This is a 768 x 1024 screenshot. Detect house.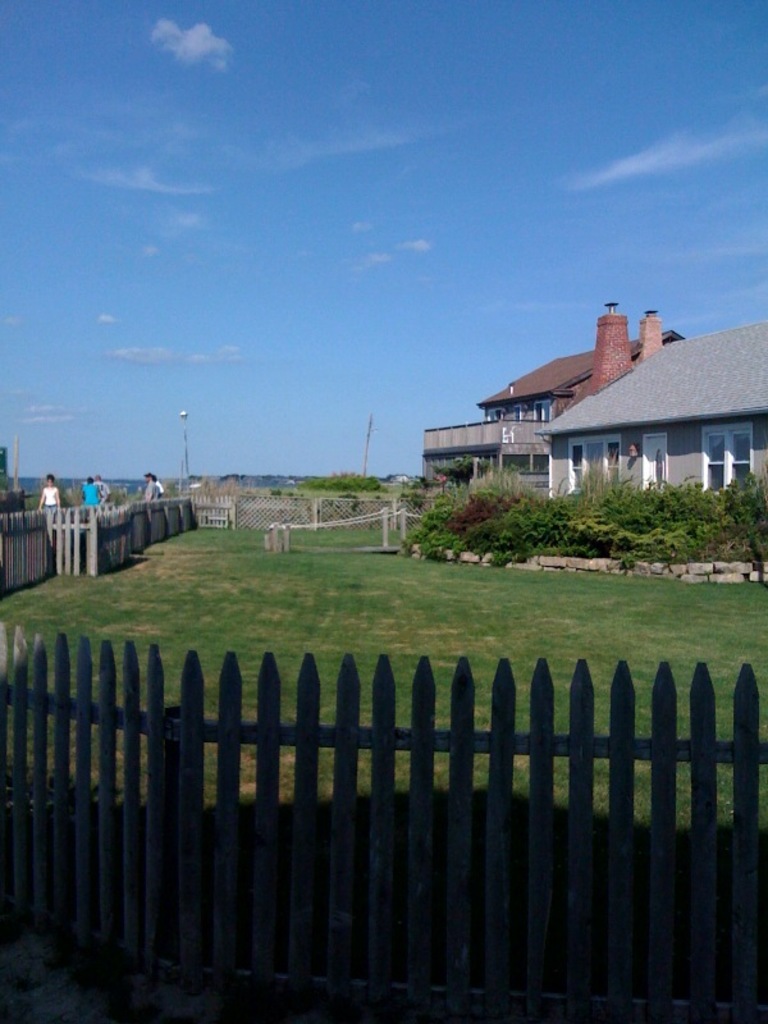
{"x1": 419, "y1": 292, "x2": 690, "y2": 522}.
